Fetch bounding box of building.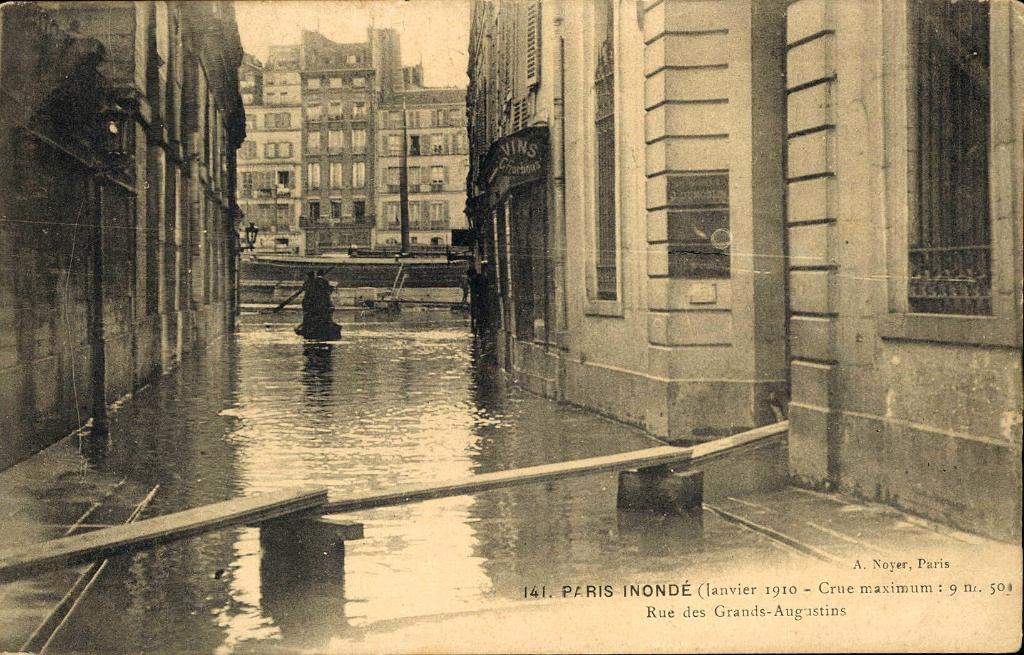
Bbox: x1=303 y1=29 x2=376 y2=254.
